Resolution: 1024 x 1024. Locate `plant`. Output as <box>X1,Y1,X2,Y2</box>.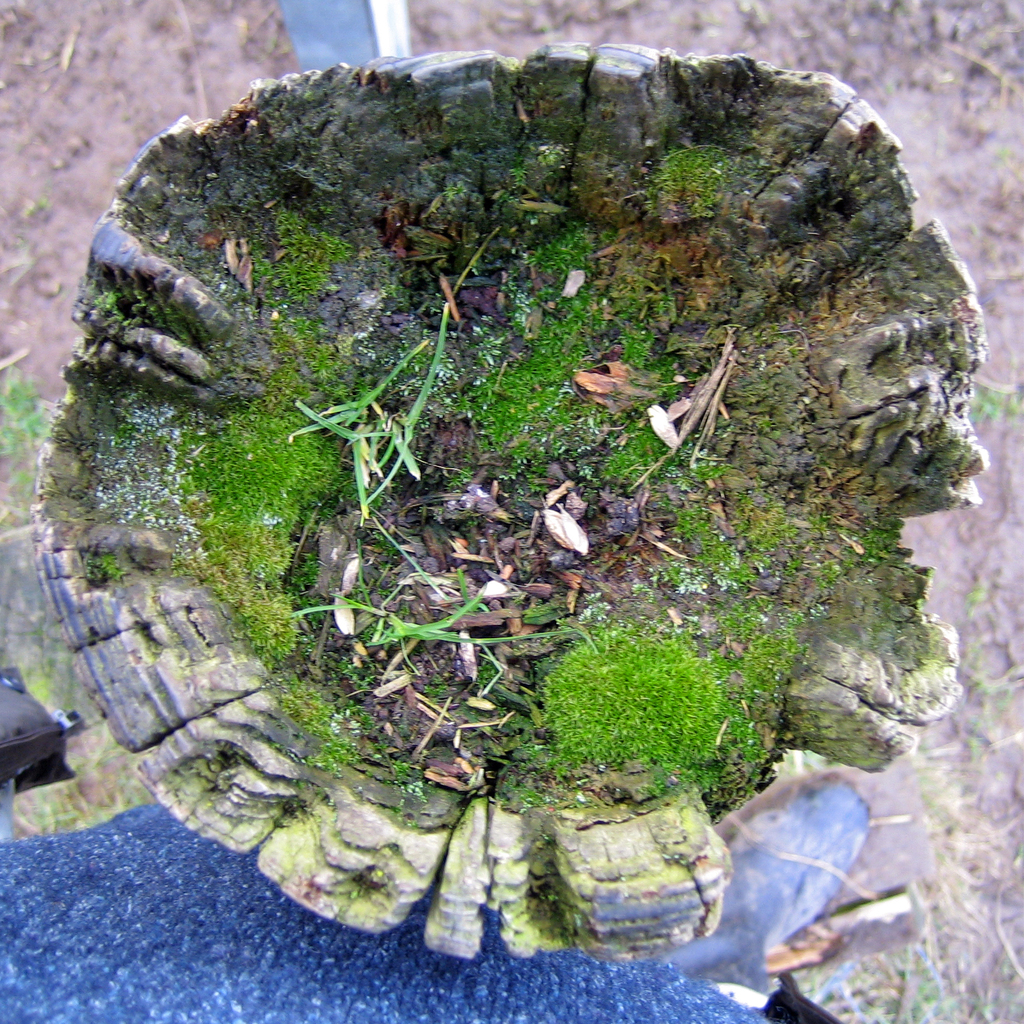
<box>286,283,447,536</box>.
